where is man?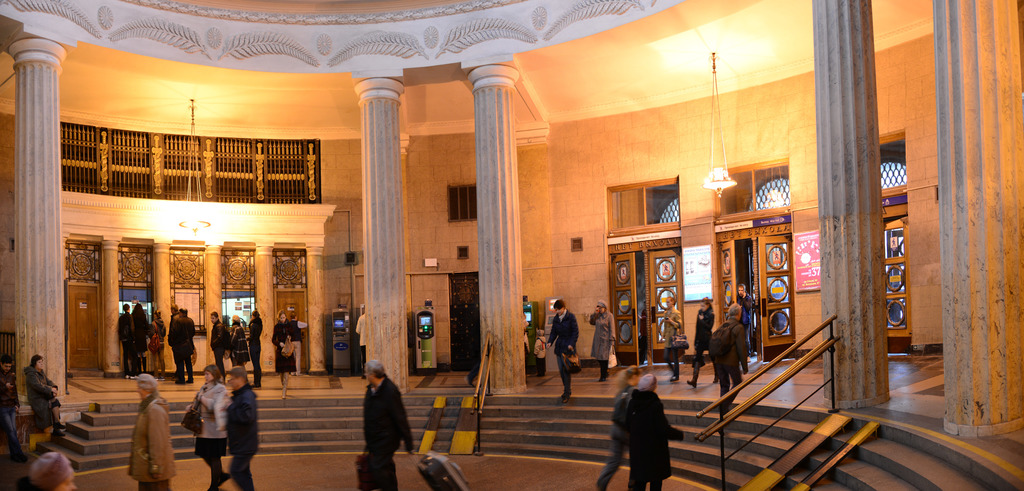
left=739, top=281, right=753, bottom=357.
